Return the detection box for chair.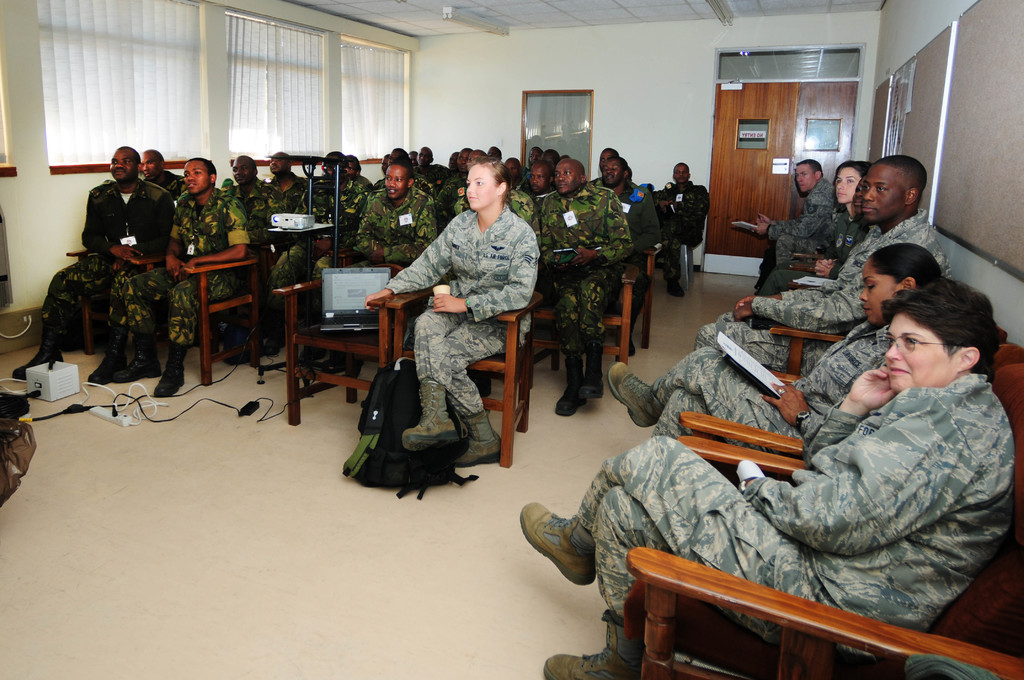
[x1=289, y1=269, x2=409, y2=424].
